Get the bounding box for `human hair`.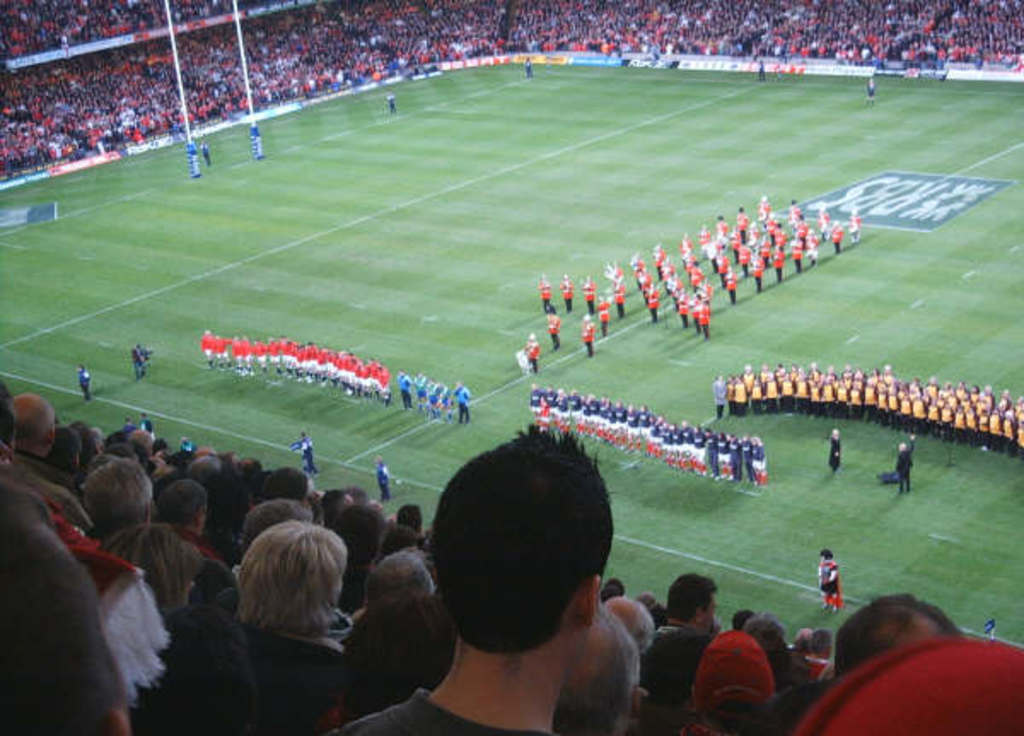
427, 423, 614, 654.
